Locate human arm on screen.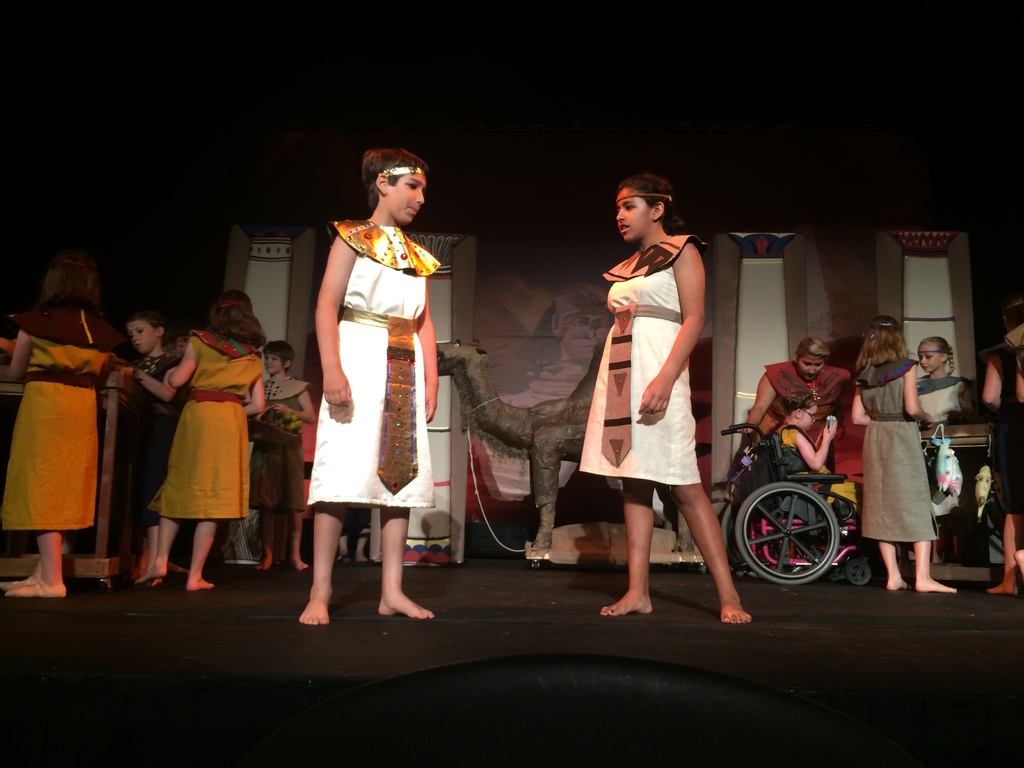
On screen at BBox(663, 260, 723, 428).
